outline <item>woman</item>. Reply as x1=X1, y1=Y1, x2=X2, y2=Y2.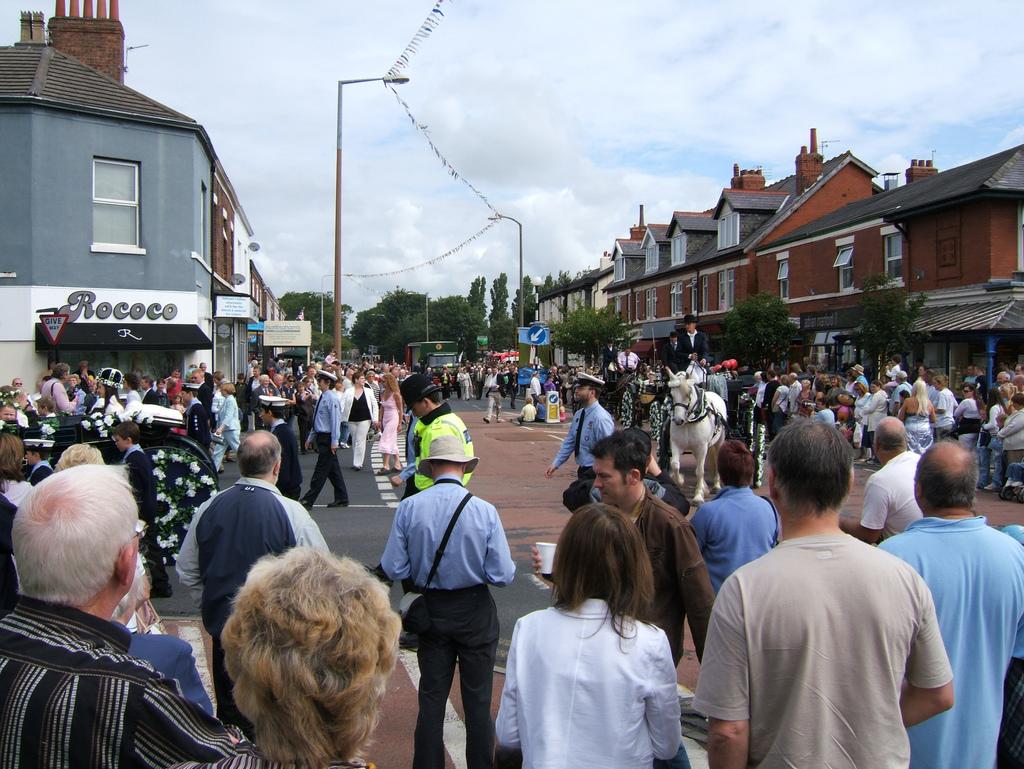
x1=296, y1=380, x2=314, y2=455.
